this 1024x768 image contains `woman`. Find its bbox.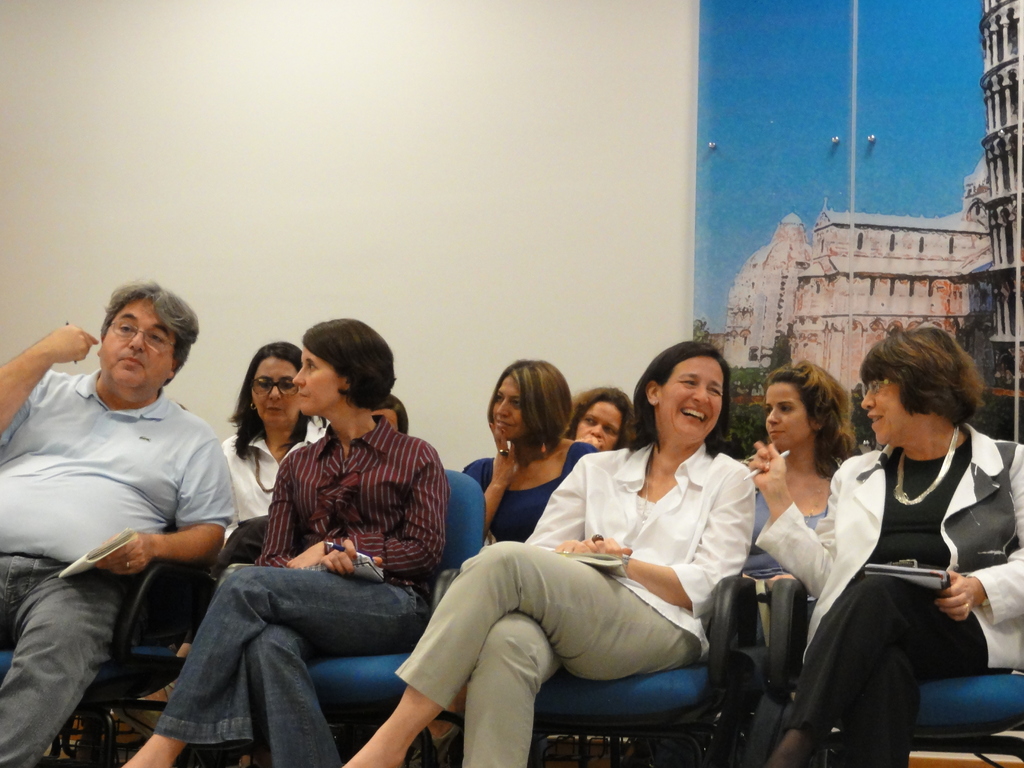
crop(749, 321, 1023, 767).
